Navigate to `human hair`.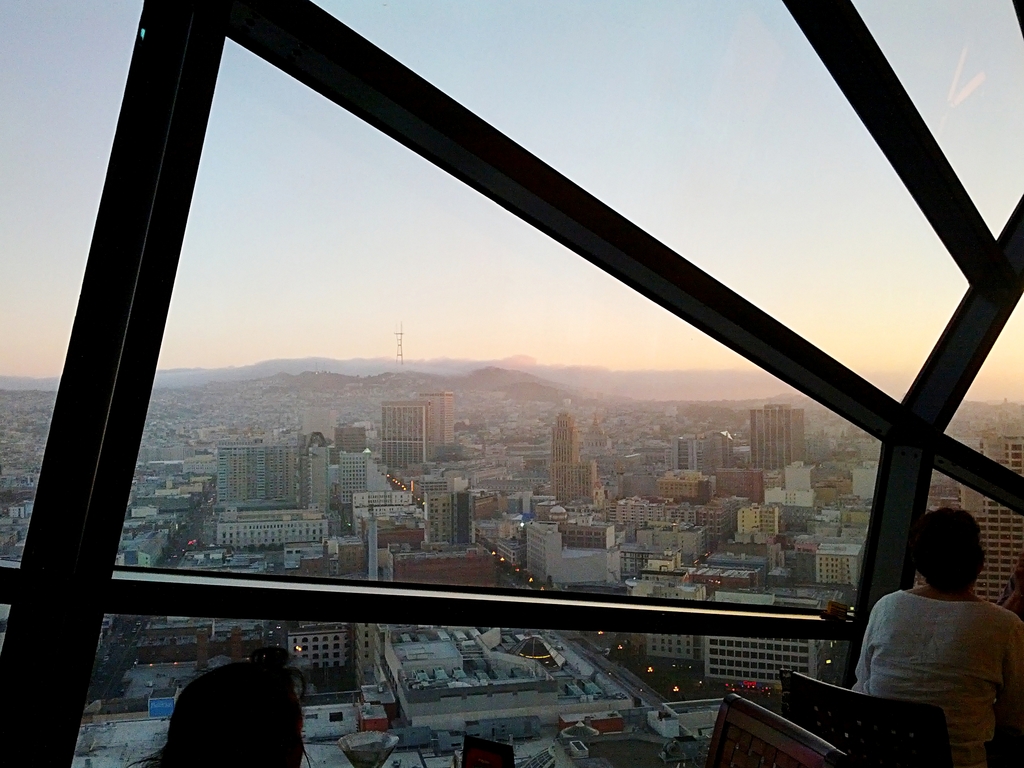
Navigation target: crop(913, 501, 989, 589).
